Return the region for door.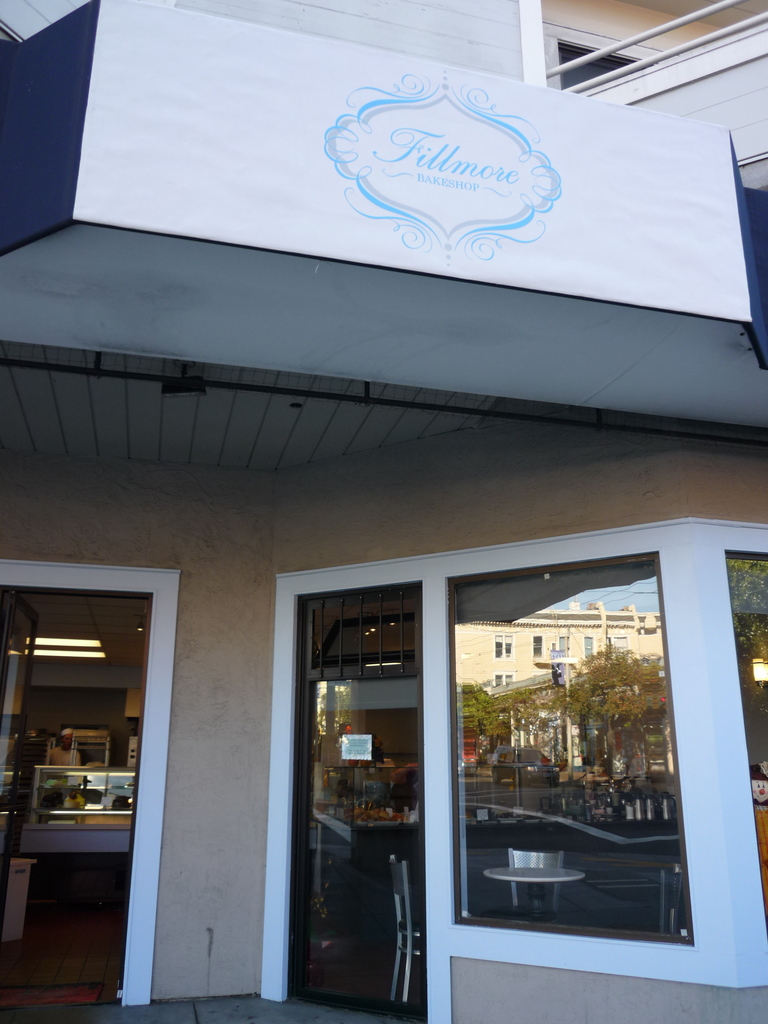
box=[0, 586, 40, 926].
